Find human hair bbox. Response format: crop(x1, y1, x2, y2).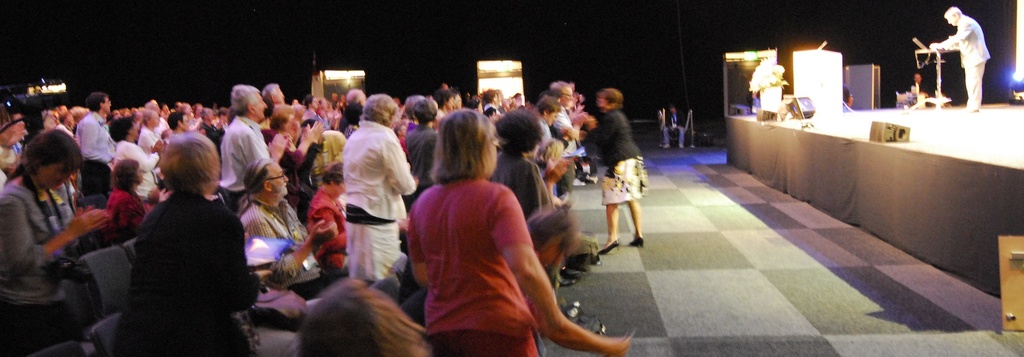
crop(5, 129, 84, 187).
